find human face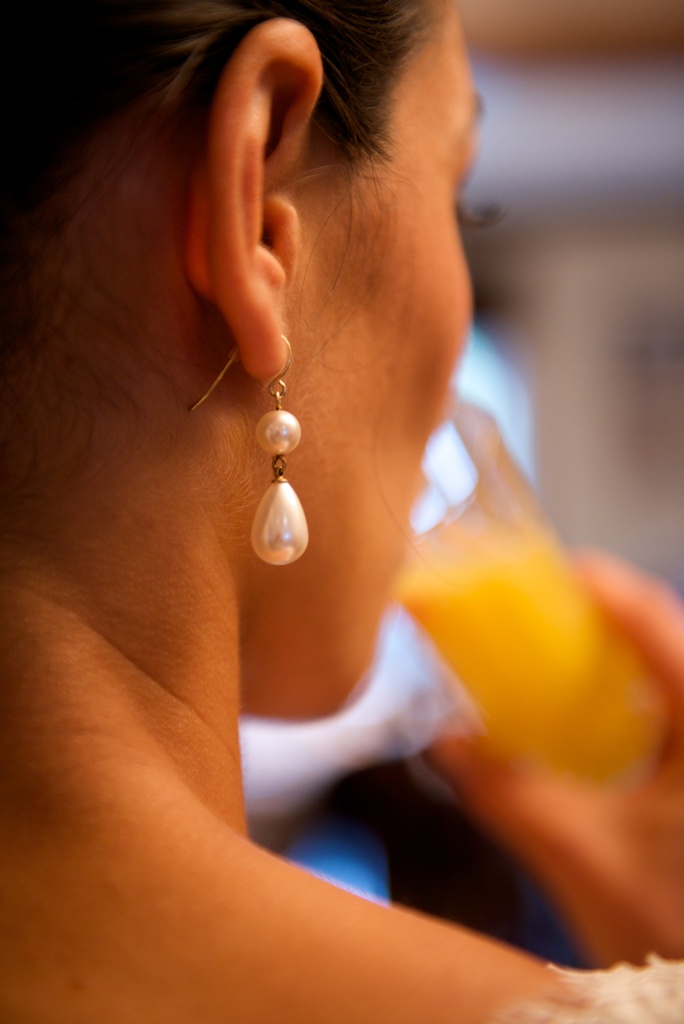
{"x1": 297, "y1": 4, "x2": 486, "y2": 724}
